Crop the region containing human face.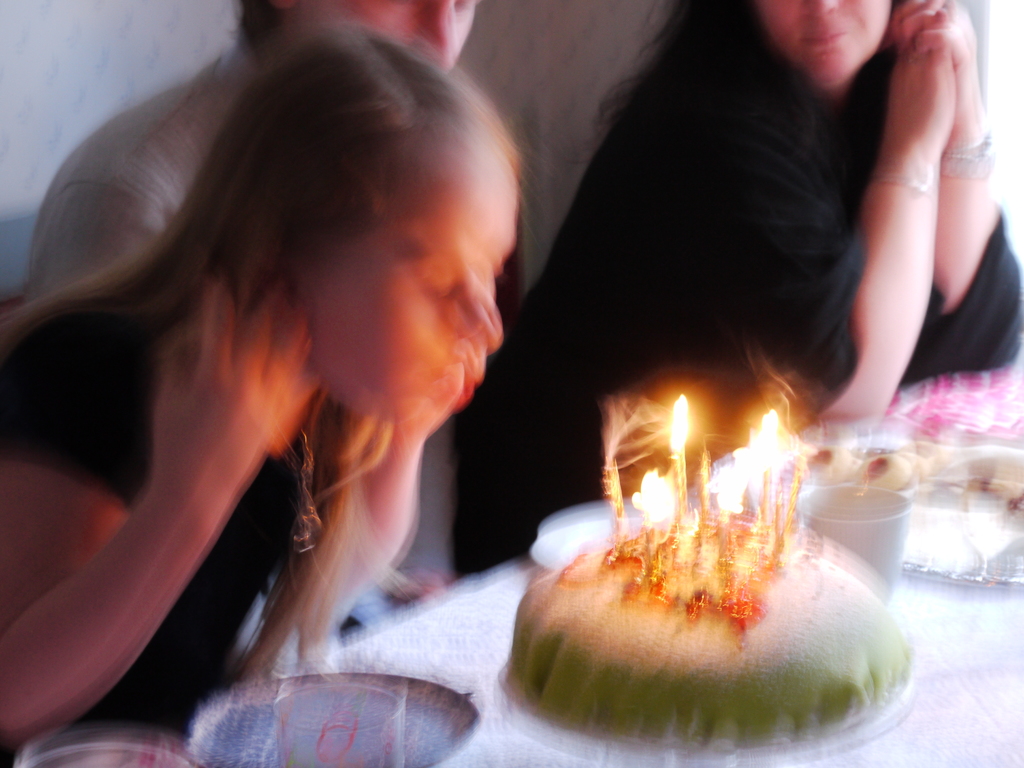
Crop region: {"x1": 303, "y1": 141, "x2": 516, "y2": 426}.
